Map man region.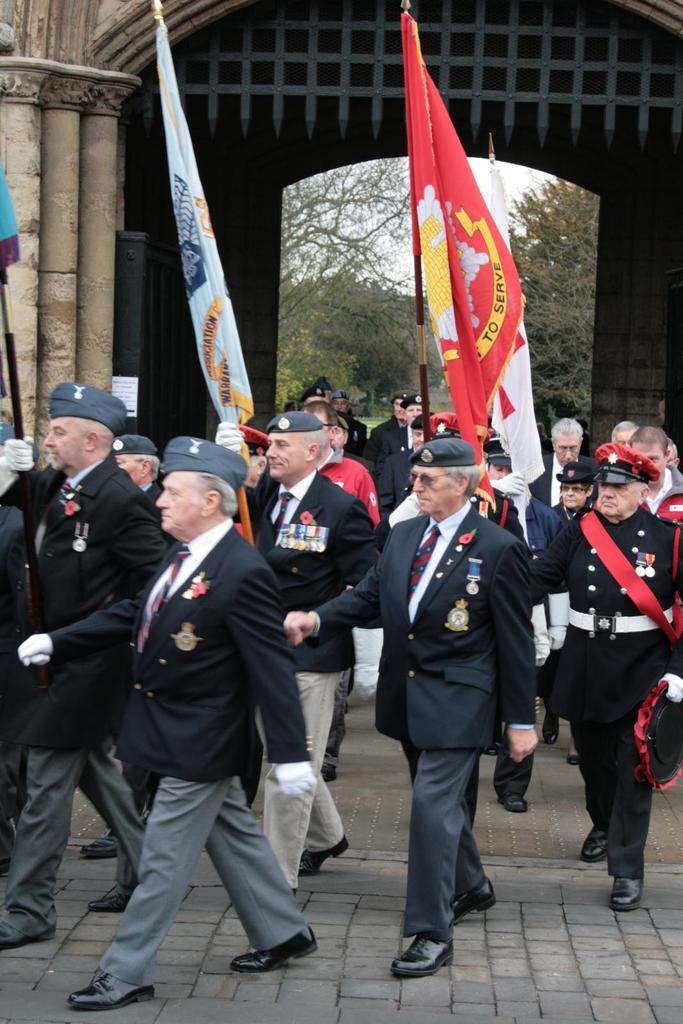
Mapped to left=637, top=425, right=682, bottom=518.
